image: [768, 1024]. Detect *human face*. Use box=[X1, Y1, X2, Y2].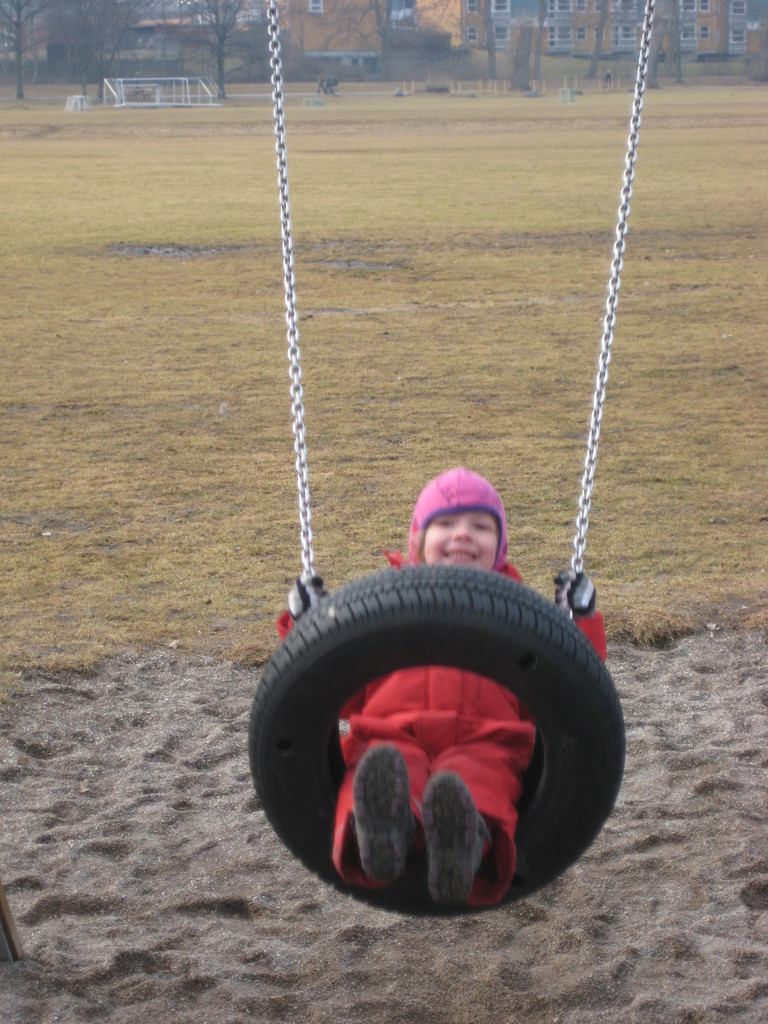
box=[420, 504, 499, 565].
